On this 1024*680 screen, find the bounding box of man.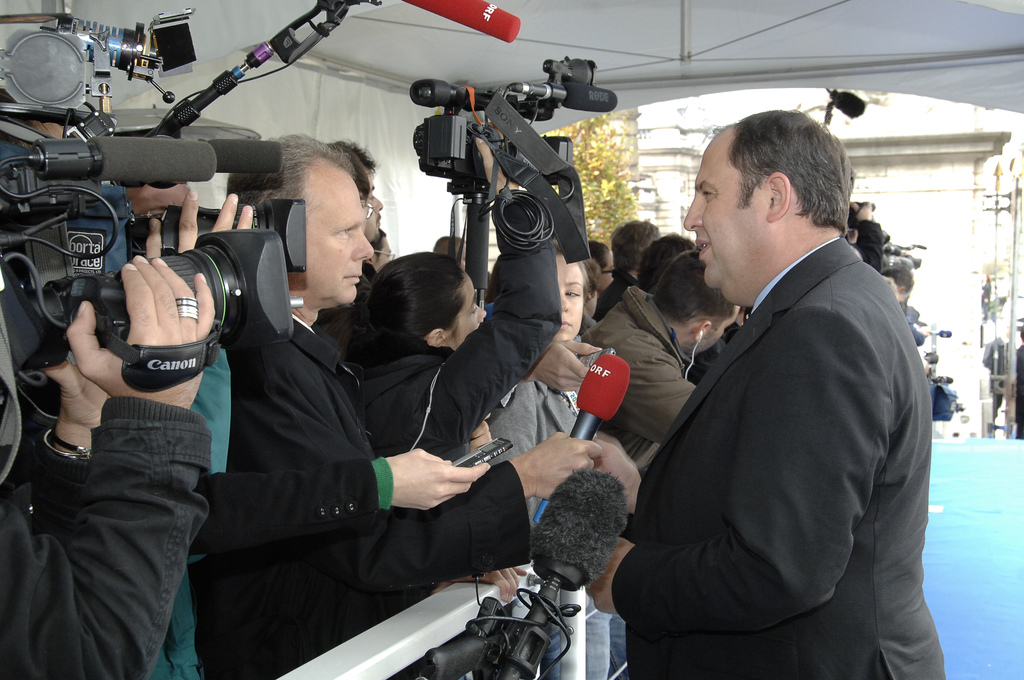
Bounding box: rect(1, 96, 218, 679).
